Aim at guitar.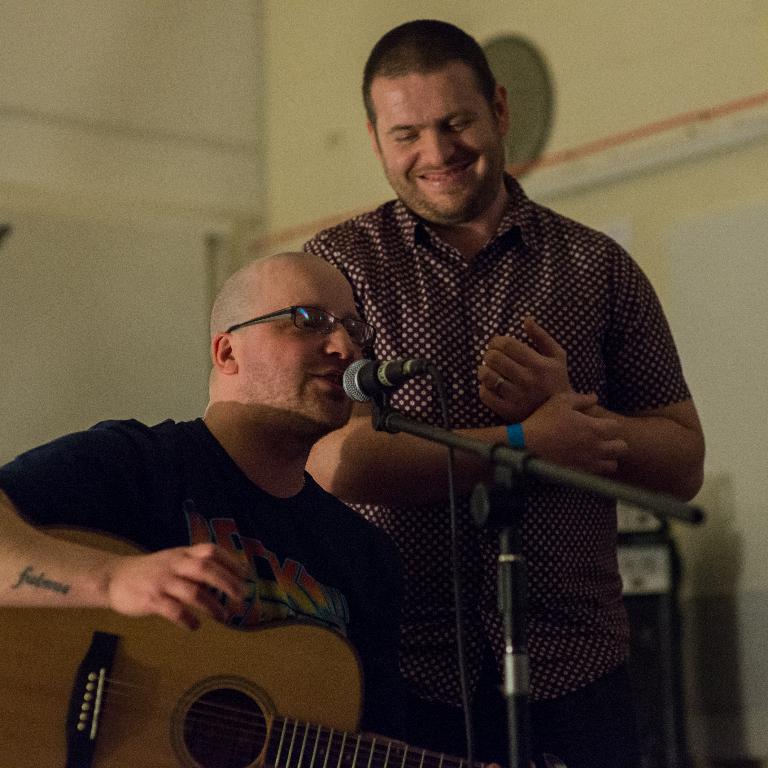
Aimed at 0/528/483/767.
